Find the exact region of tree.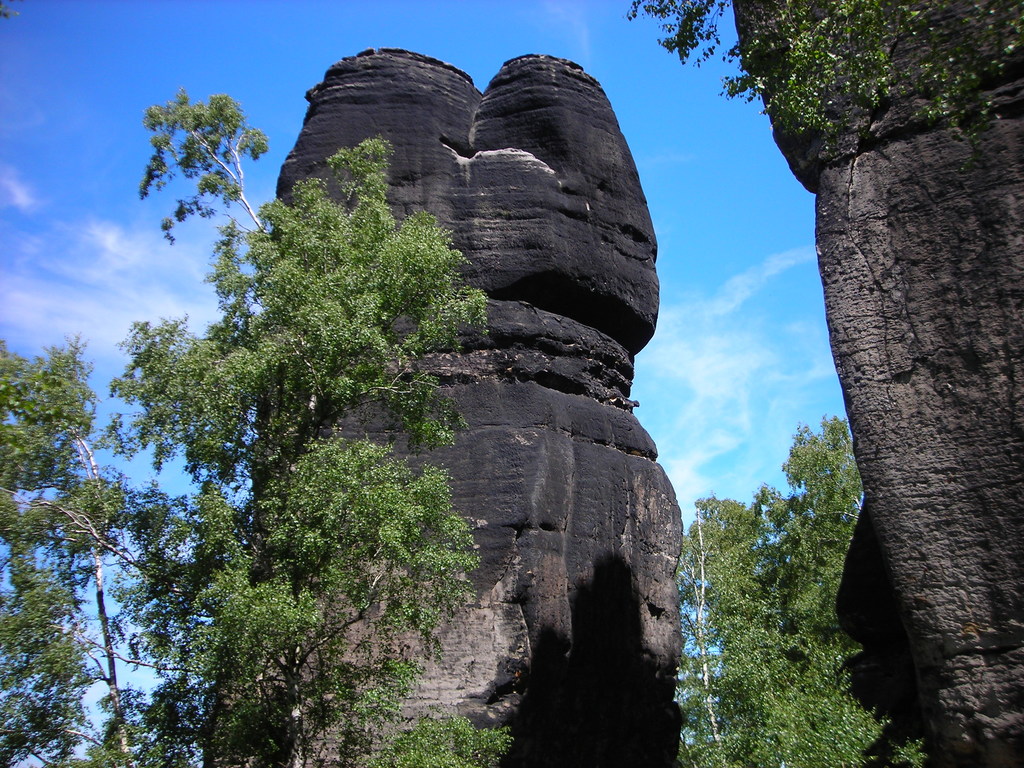
Exact region: <bbox>745, 407, 930, 767</bbox>.
